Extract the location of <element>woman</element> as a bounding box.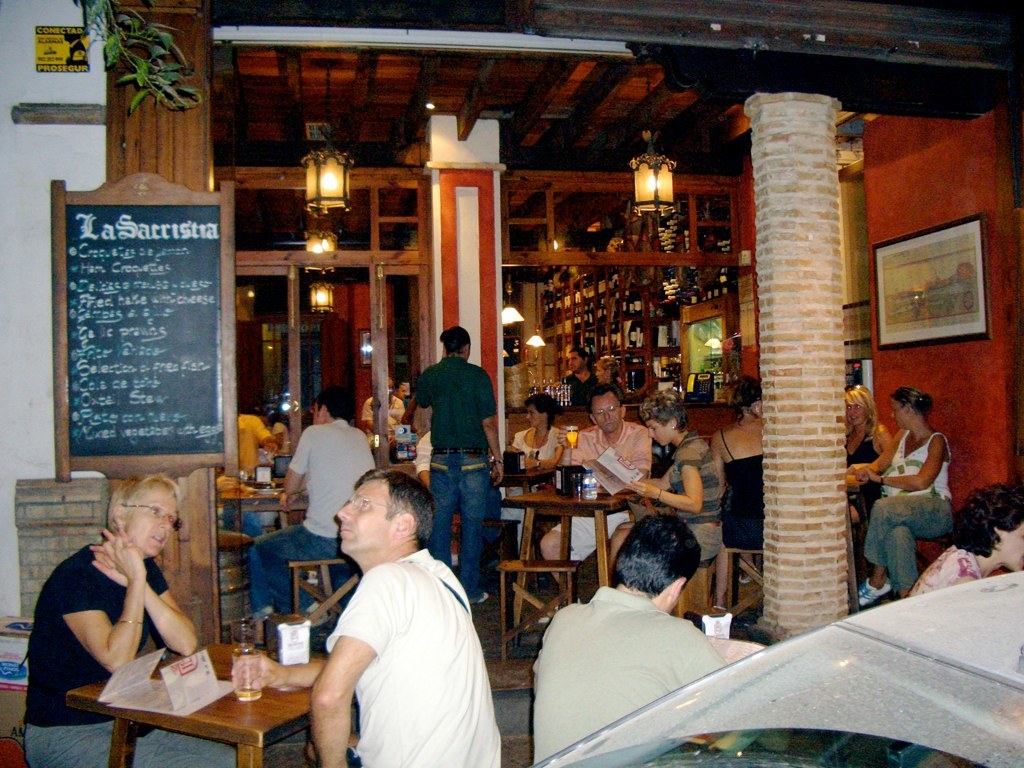
33 446 208 746.
